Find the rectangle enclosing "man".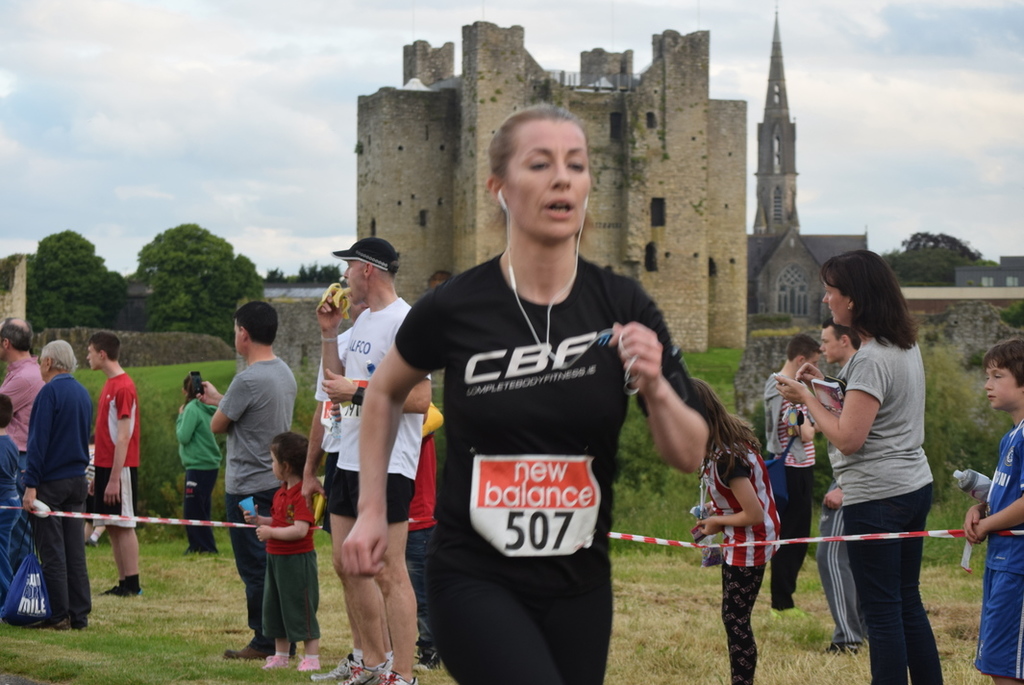
box(10, 336, 109, 632).
